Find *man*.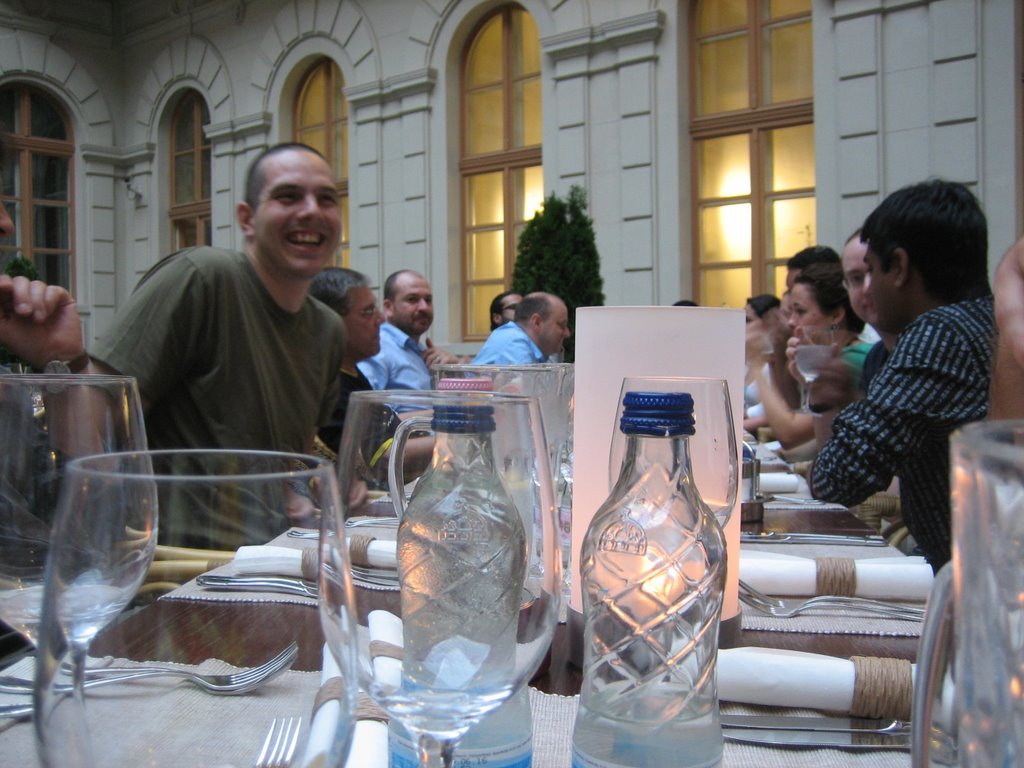
470 279 591 383.
